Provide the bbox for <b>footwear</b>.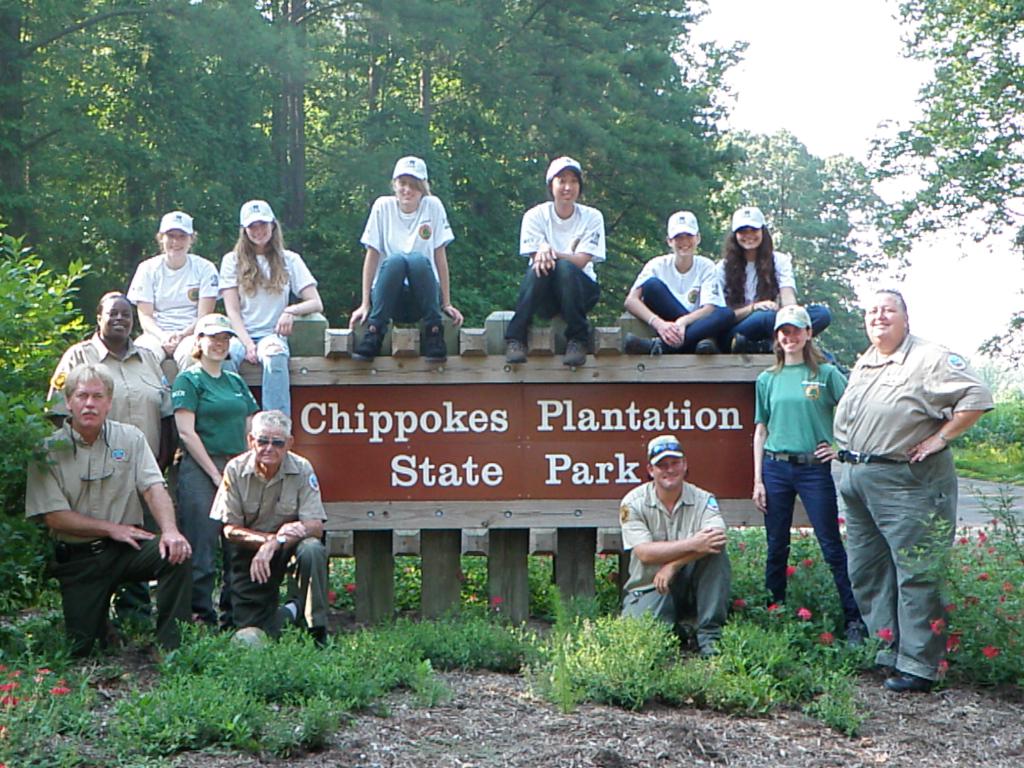
[855,648,896,669].
